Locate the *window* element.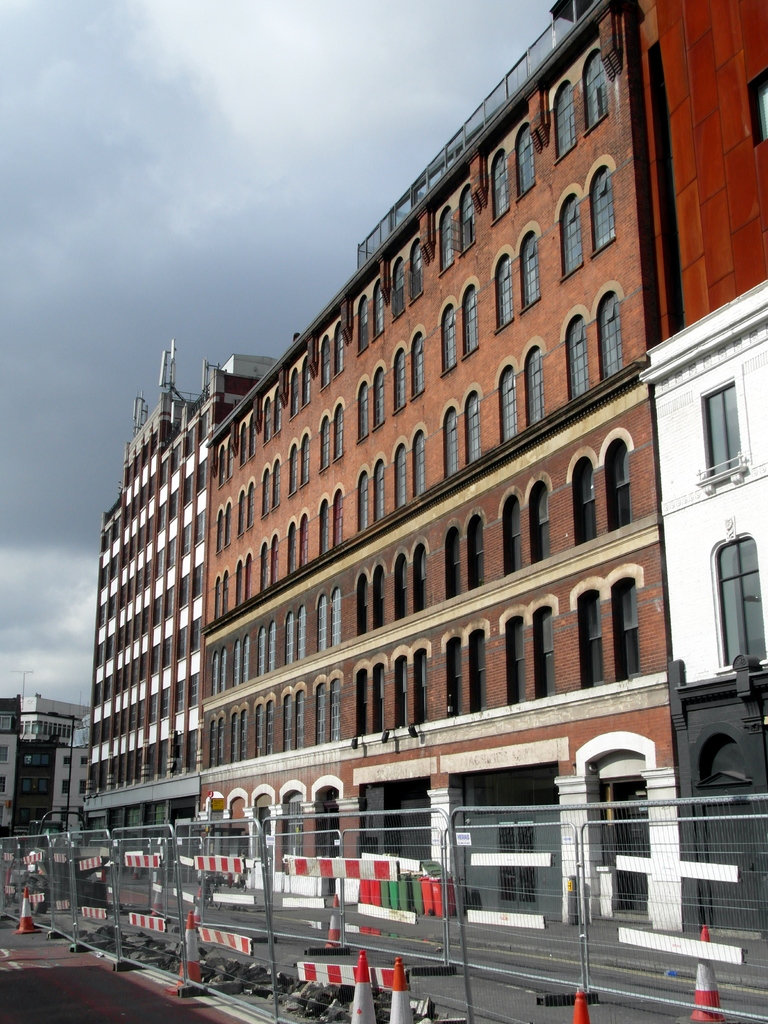
Element bbox: BBox(412, 543, 429, 617).
